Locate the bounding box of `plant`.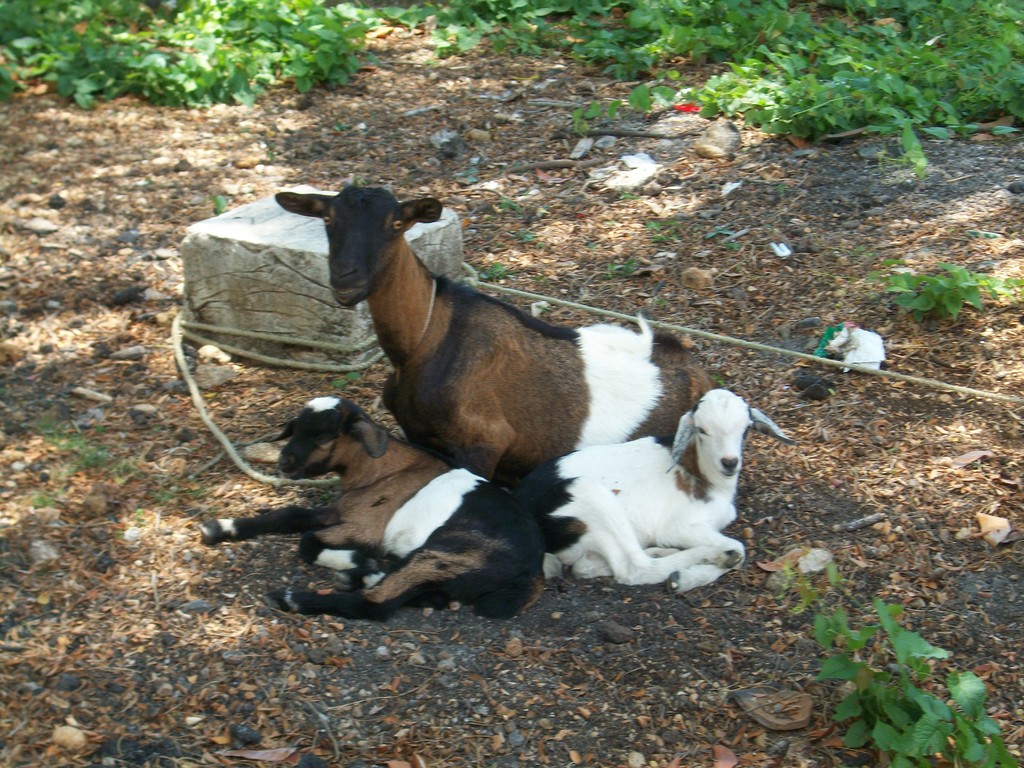
Bounding box: [left=709, top=374, right=724, bottom=388].
